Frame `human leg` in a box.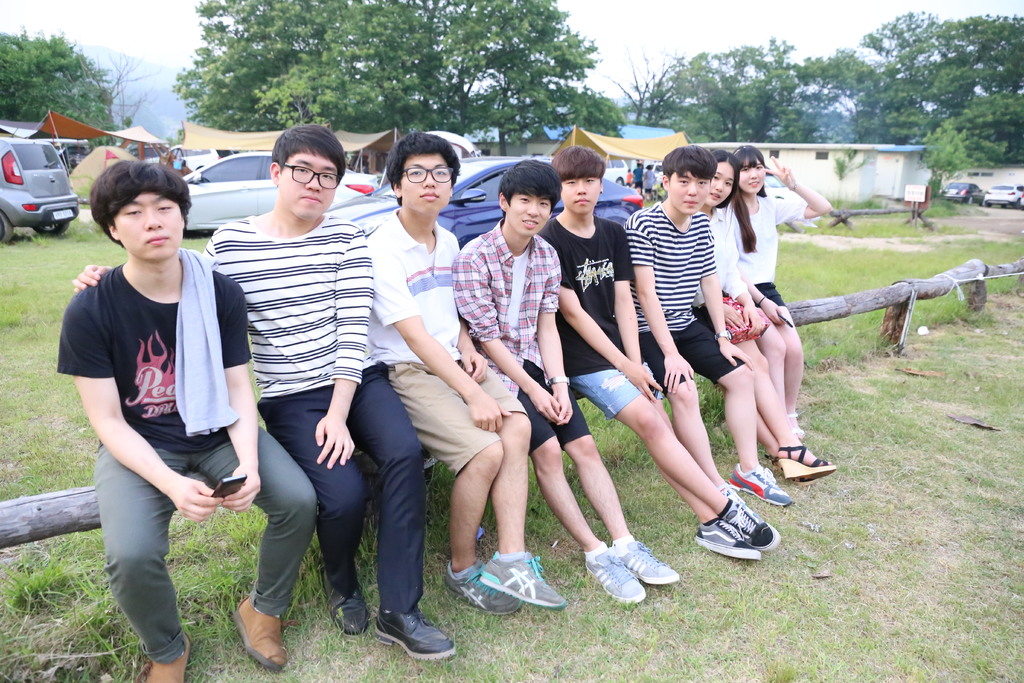
(575, 366, 779, 544).
